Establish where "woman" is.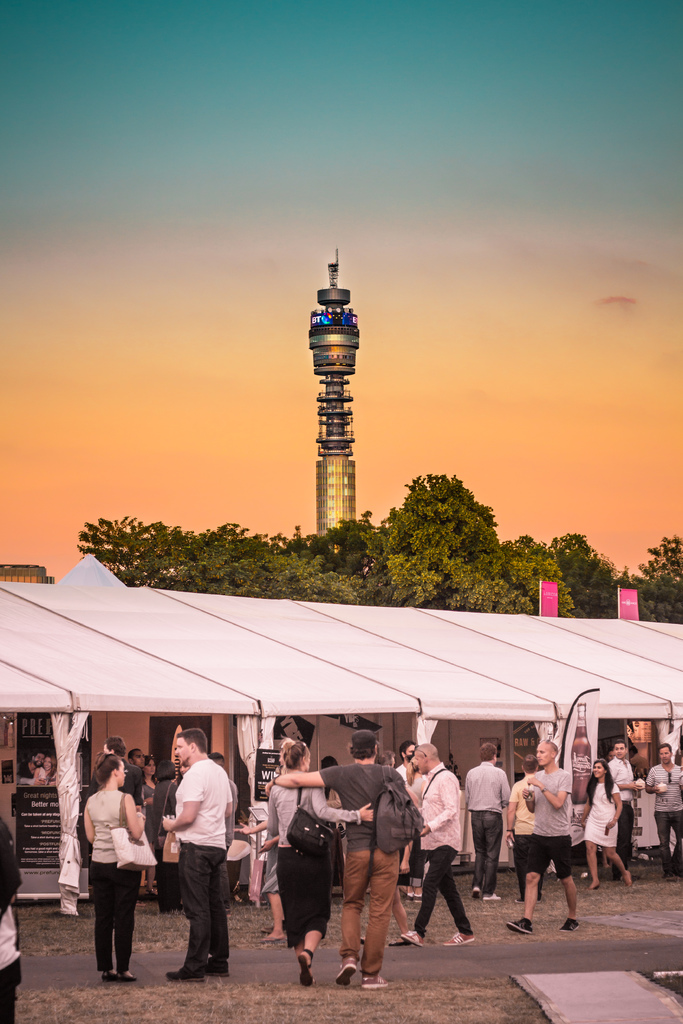
Established at locate(233, 767, 303, 946).
